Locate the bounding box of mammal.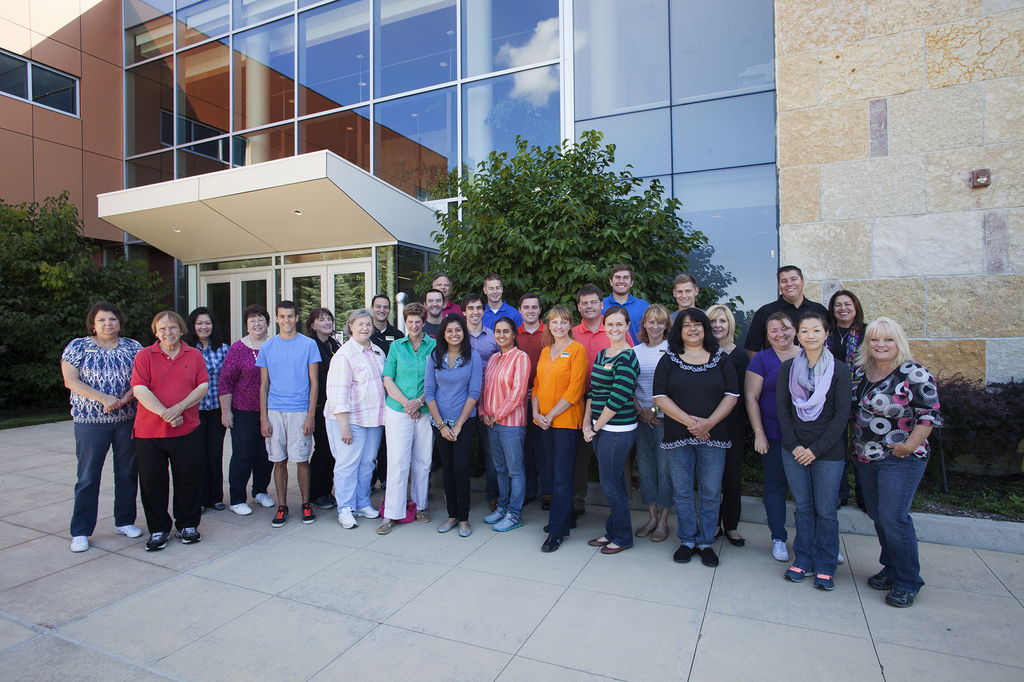
Bounding box: box(182, 306, 229, 514).
